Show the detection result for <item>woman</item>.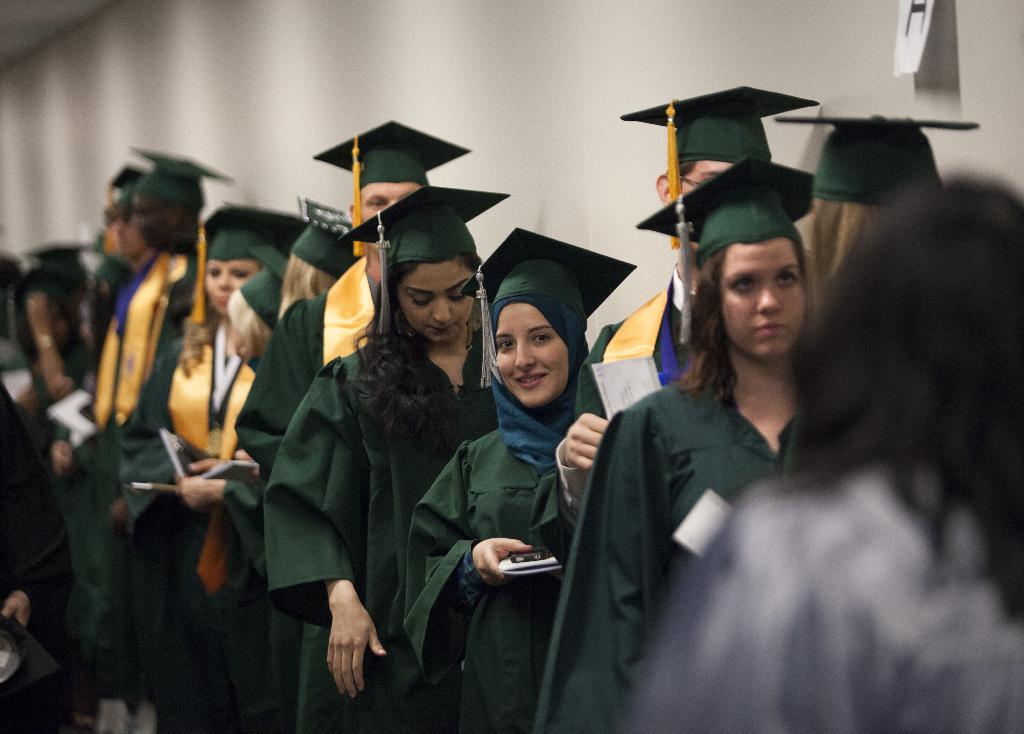
l=173, t=227, r=360, b=733.
